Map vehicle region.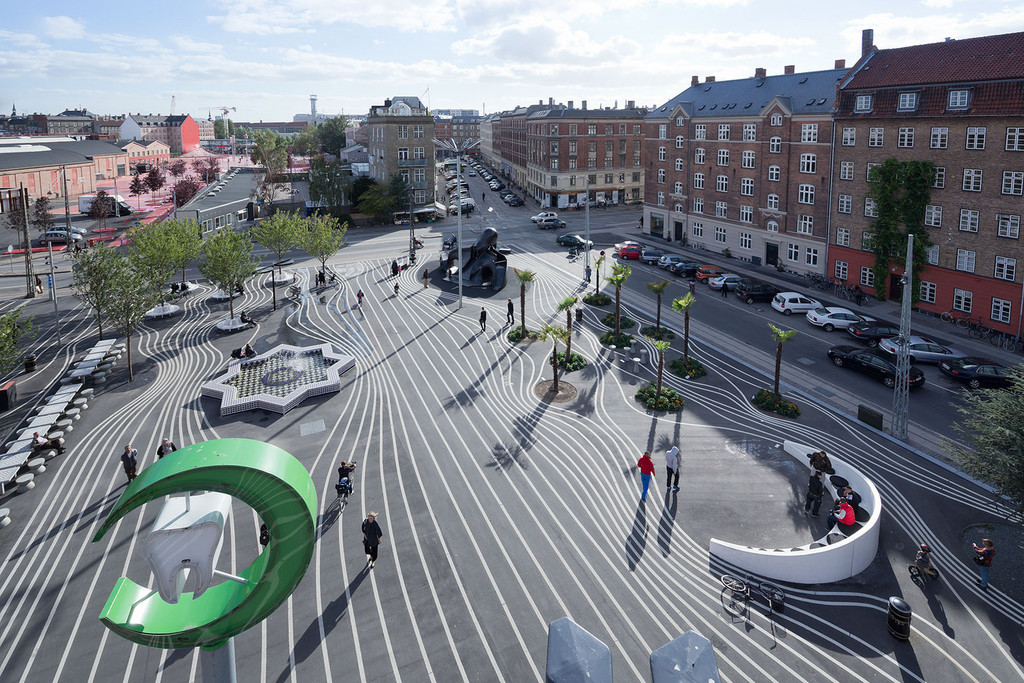
Mapped to {"x1": 655, "y1": 253, "x2": 689, "y2": 274}.
